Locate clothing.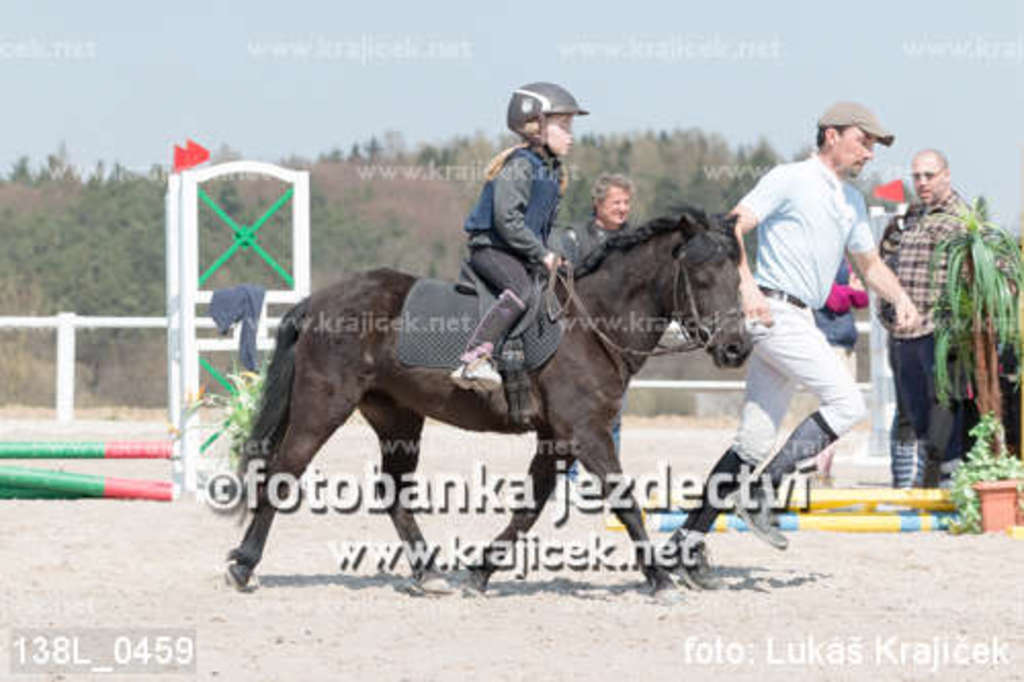
Bounding box: BBox(698, 156, 891, 528).
